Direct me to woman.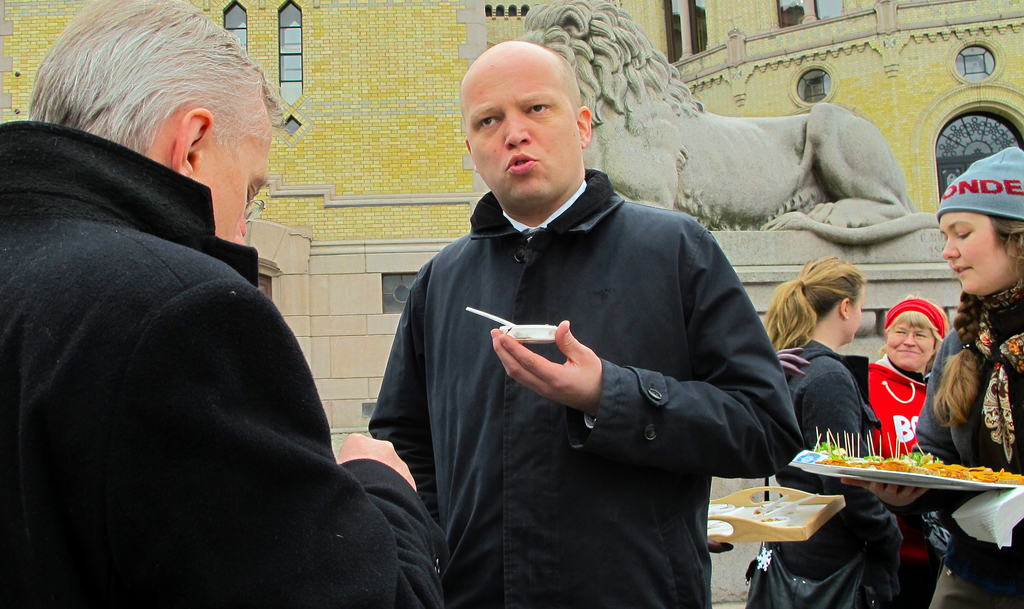
Direction: bbox=(862, 295, 949, 608).
